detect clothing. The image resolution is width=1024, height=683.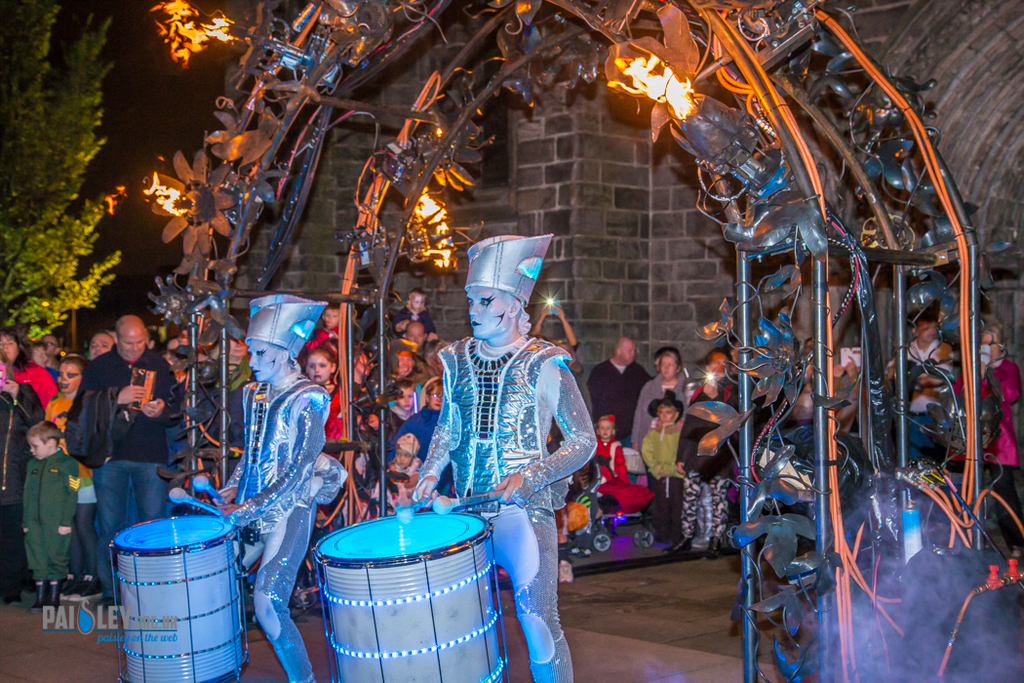
(177, 320, 443, 528).
